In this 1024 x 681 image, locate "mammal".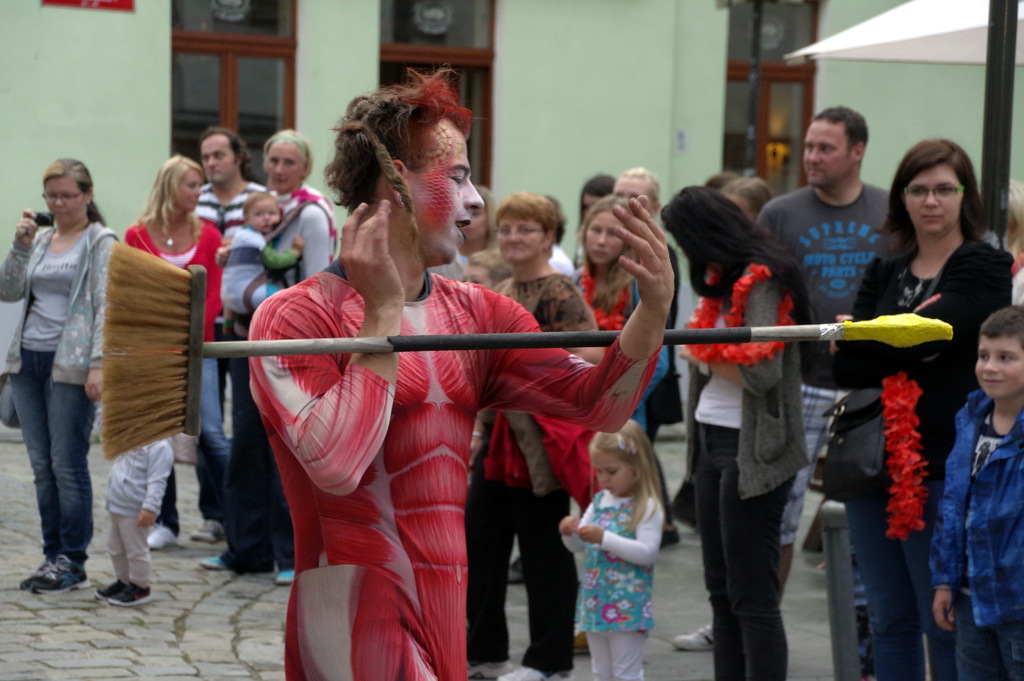
Bounding box: {"left": 248, "top": 62, "right": 676, "bottom": 680}.
